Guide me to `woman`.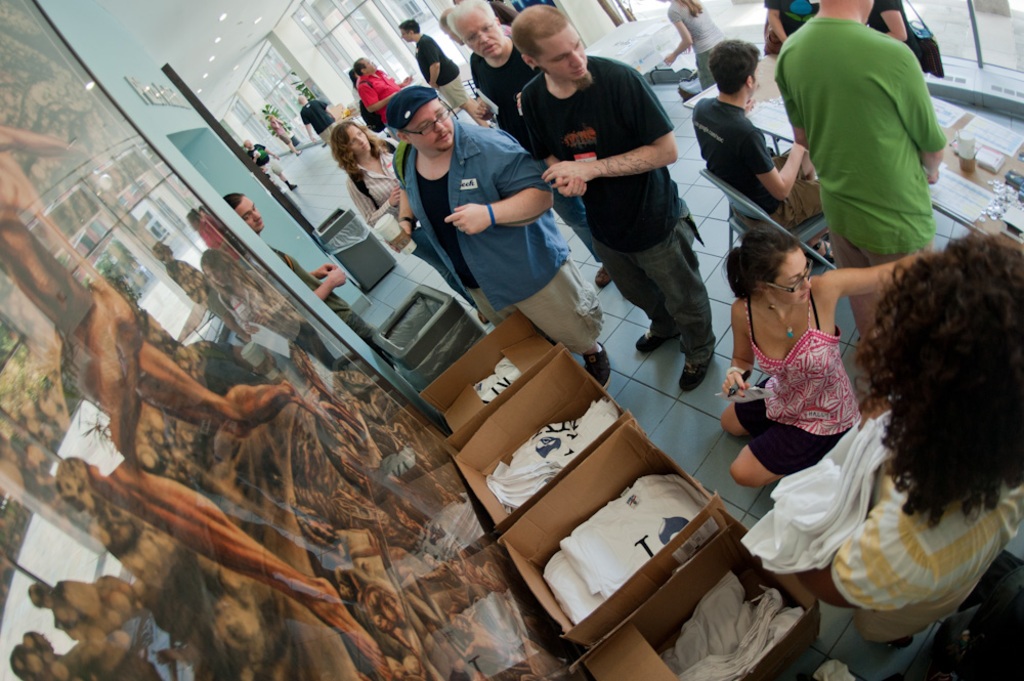
Guidance: box=[322, 109, 401, 248].
